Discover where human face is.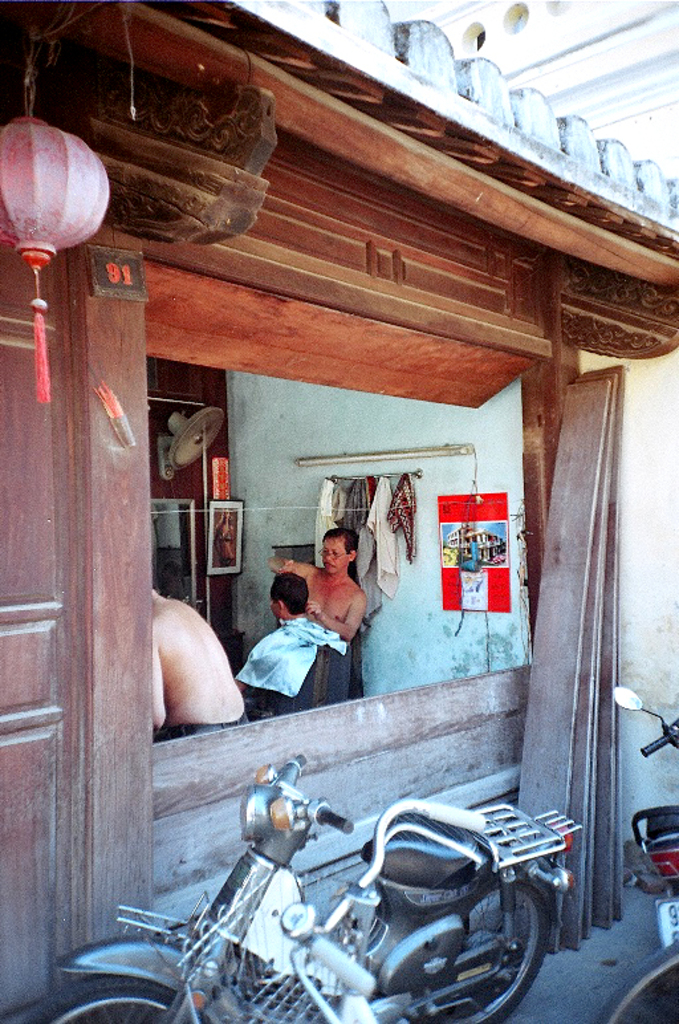
Discovered at 324:540:347:570.
